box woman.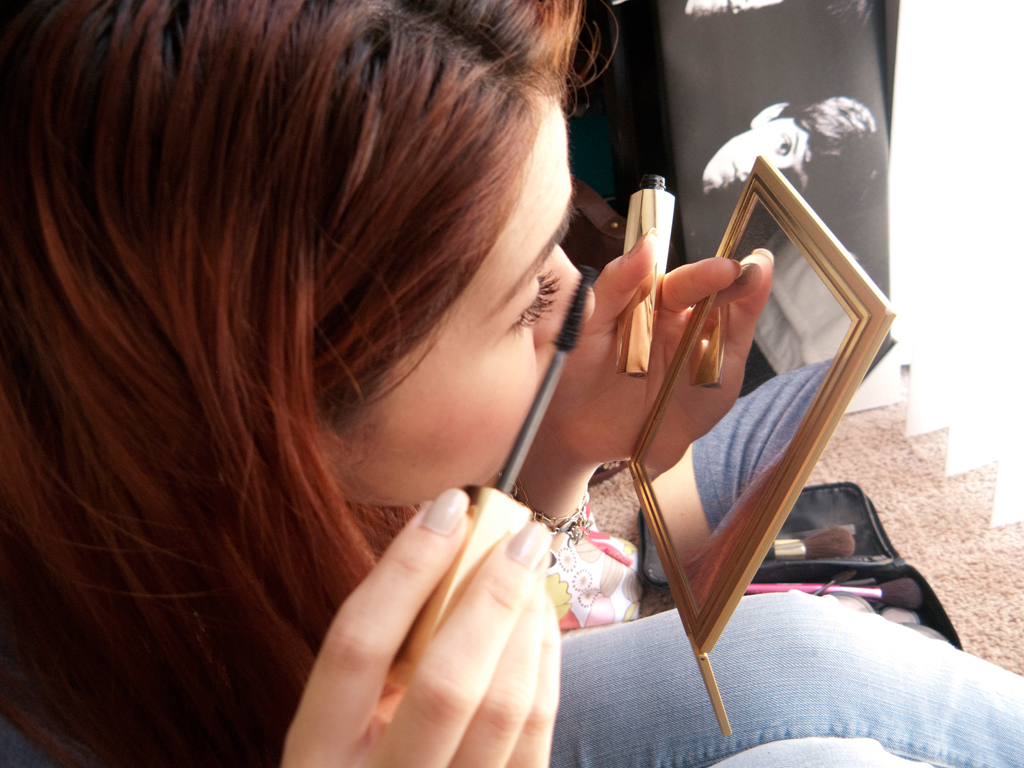
detection(26, 28, 872, 765).
